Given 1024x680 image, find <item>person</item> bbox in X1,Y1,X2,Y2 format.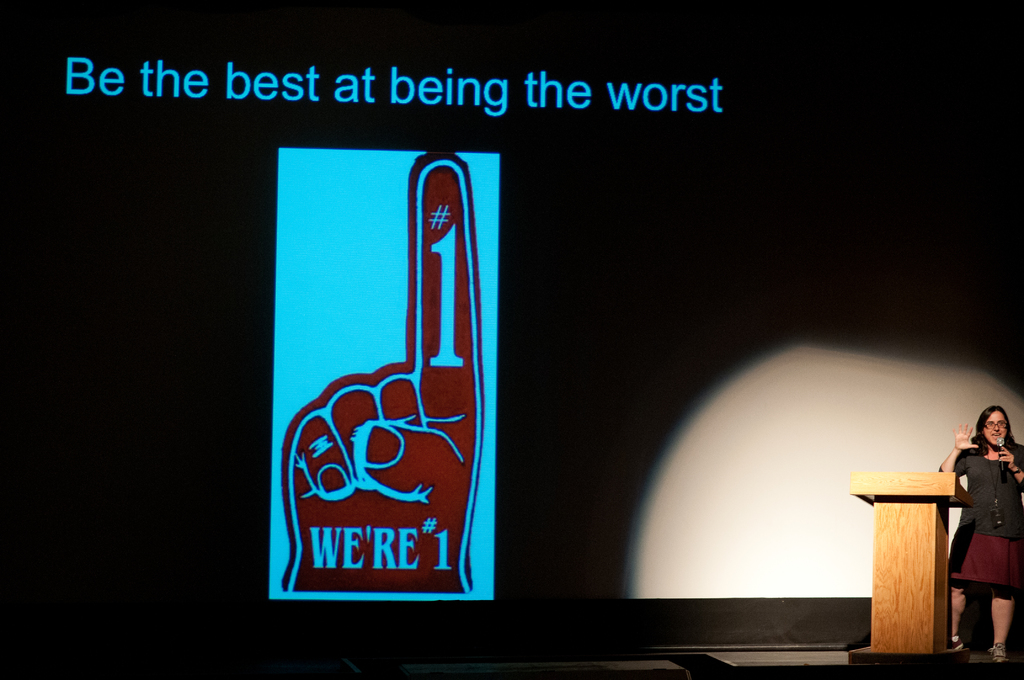
936,403,1023,659.
